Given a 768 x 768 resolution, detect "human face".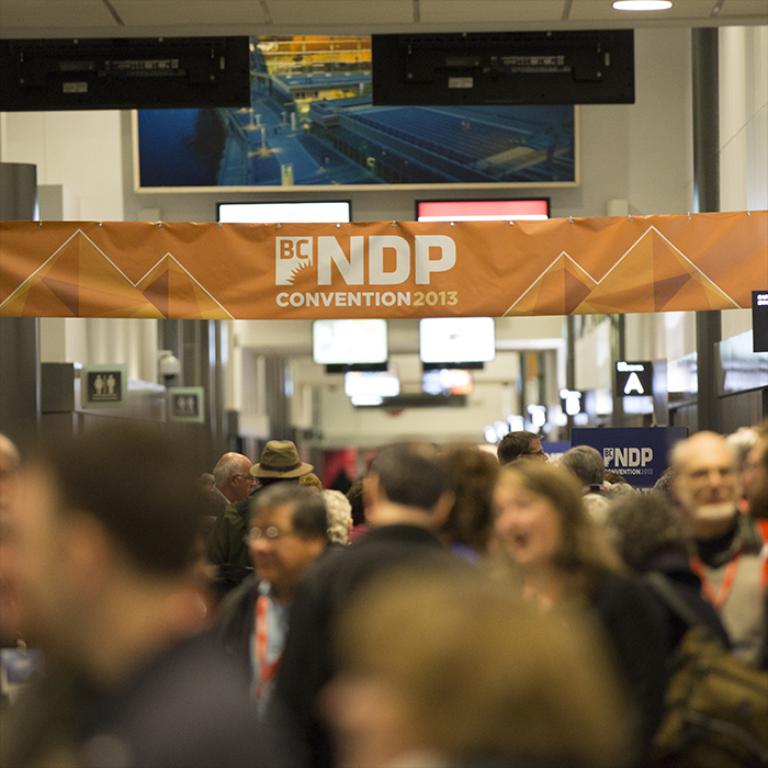
select_region(742, 449, 767, 507).
